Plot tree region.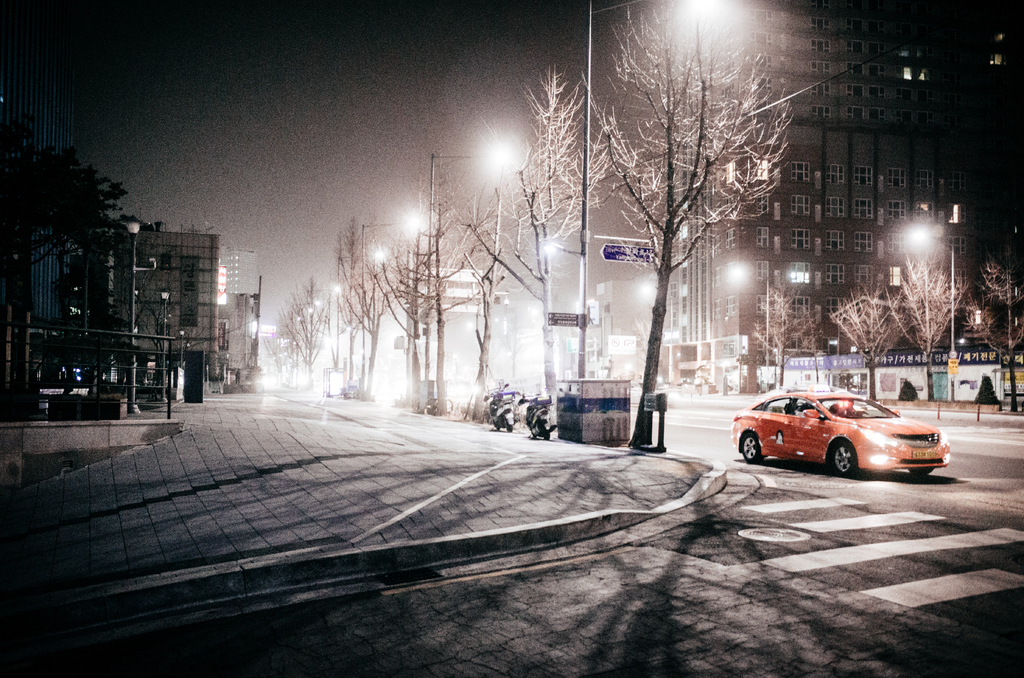
Plotted at 584, 0, 788, 458.
